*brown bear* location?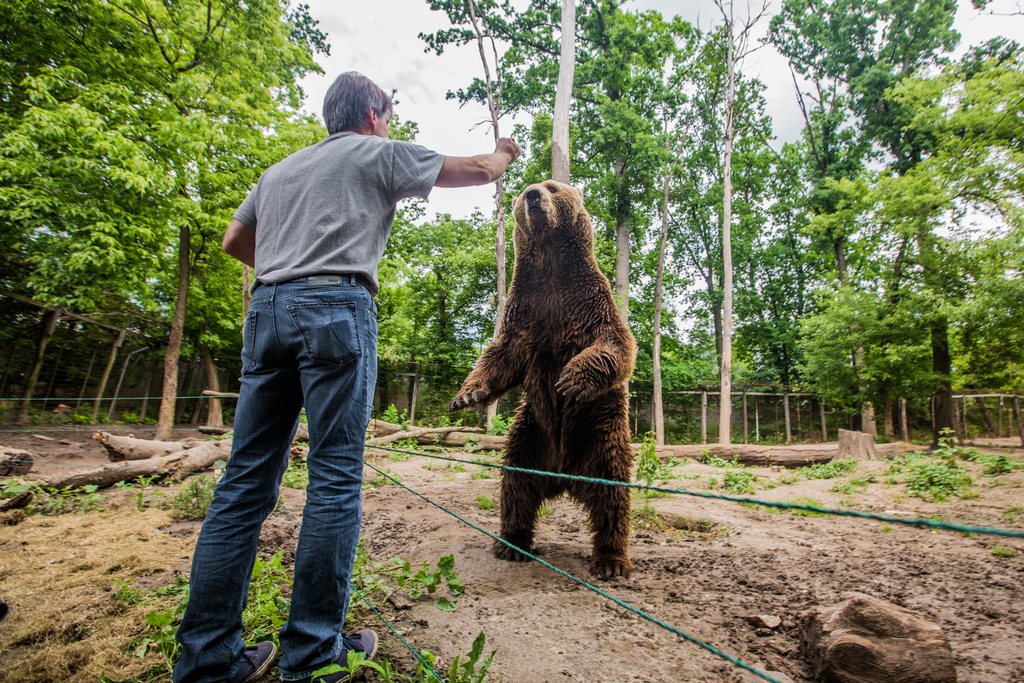
444,179,637,579
